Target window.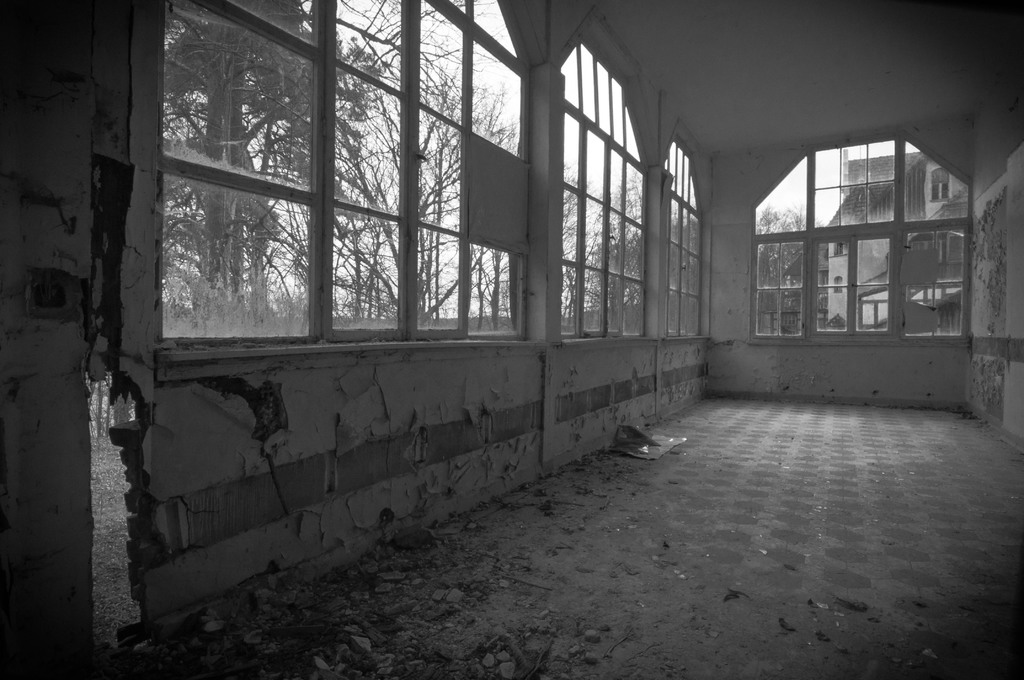
Target region: {"x1": 561, "y1": 29, "x2": 649, "y2": 341}.
